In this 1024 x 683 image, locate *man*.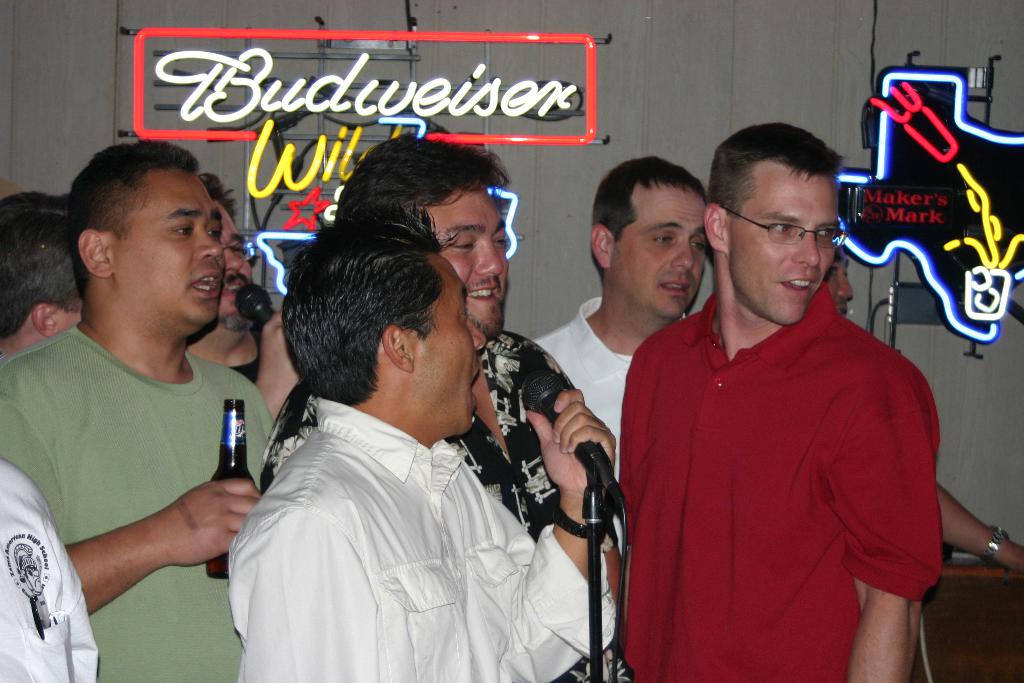
Bounding box: left=235, top=199, right=619, bottom=682.
